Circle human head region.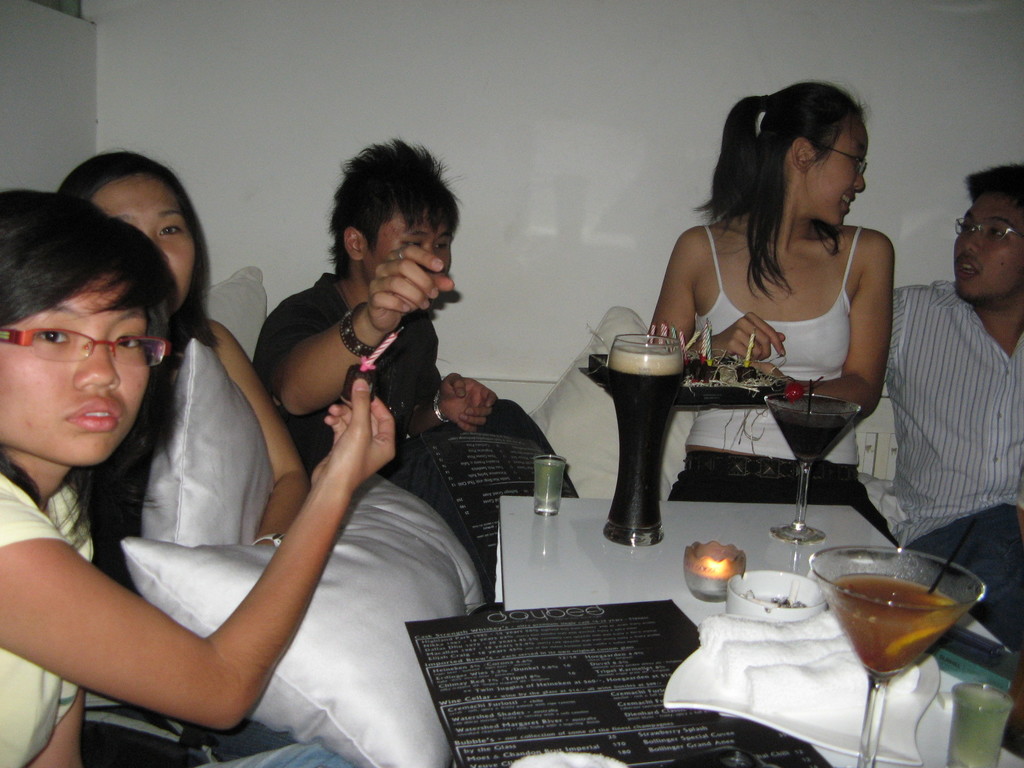
Region: {"x1": 718, "y1": 77, "x2": 871, "y2": 227}.
